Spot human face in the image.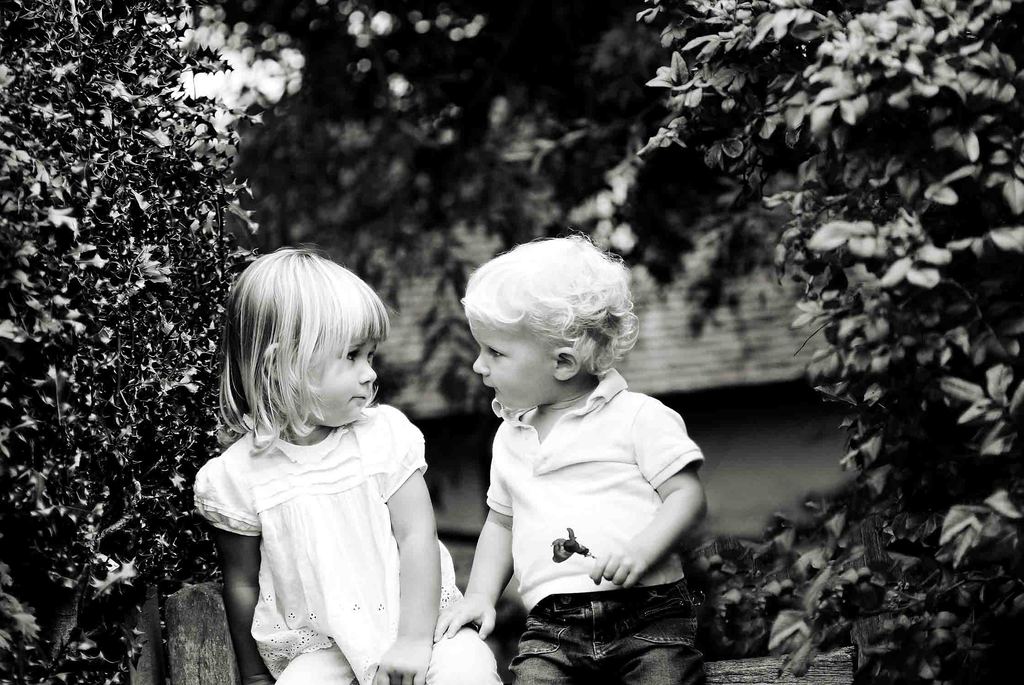
human face found at left=470, top=320, right=551, bottom=408.
